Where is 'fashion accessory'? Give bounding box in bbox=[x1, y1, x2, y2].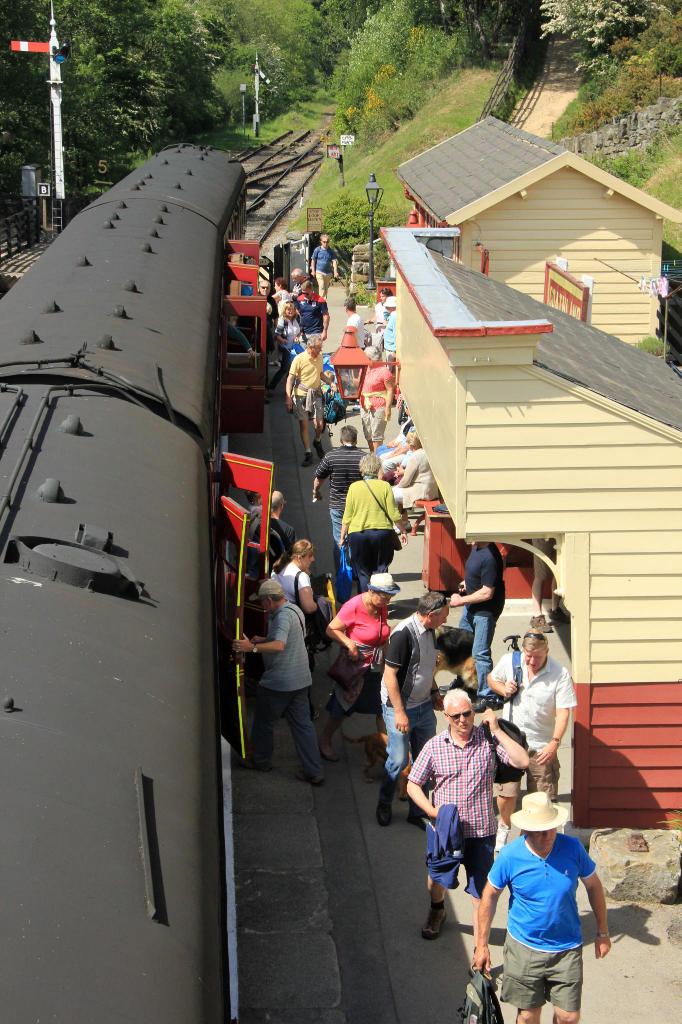
bbox=[302, 450, 312, 465].
